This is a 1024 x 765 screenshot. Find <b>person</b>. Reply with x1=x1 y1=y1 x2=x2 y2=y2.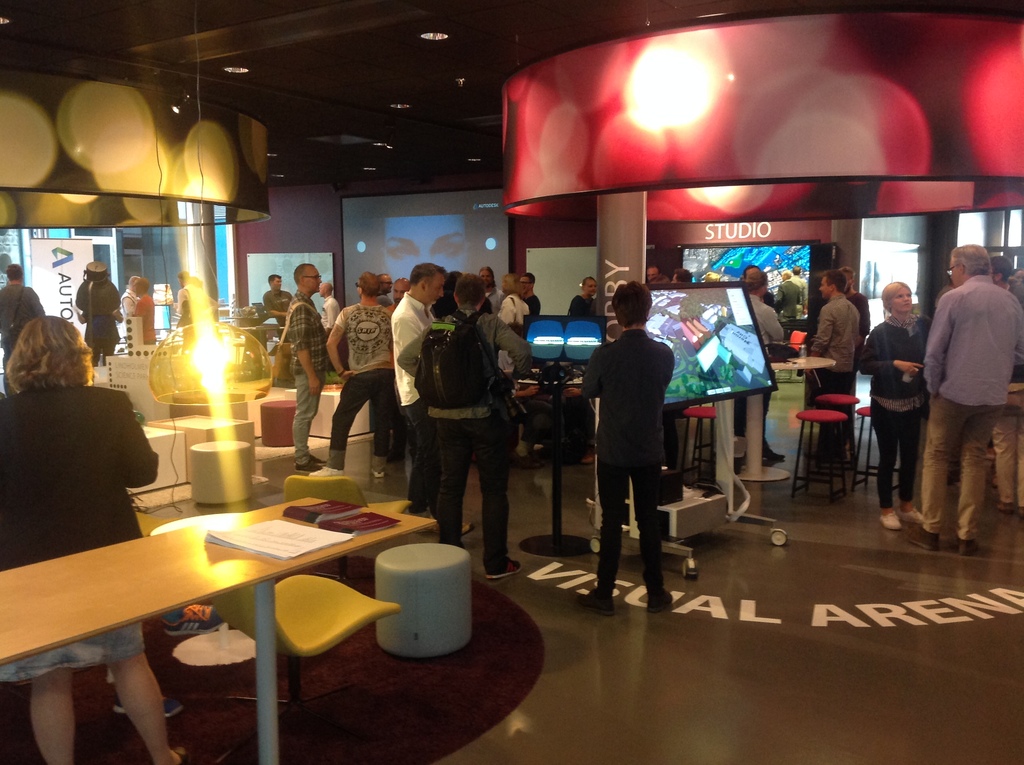
x1=264 y1=274 x2=298 y2=360.
